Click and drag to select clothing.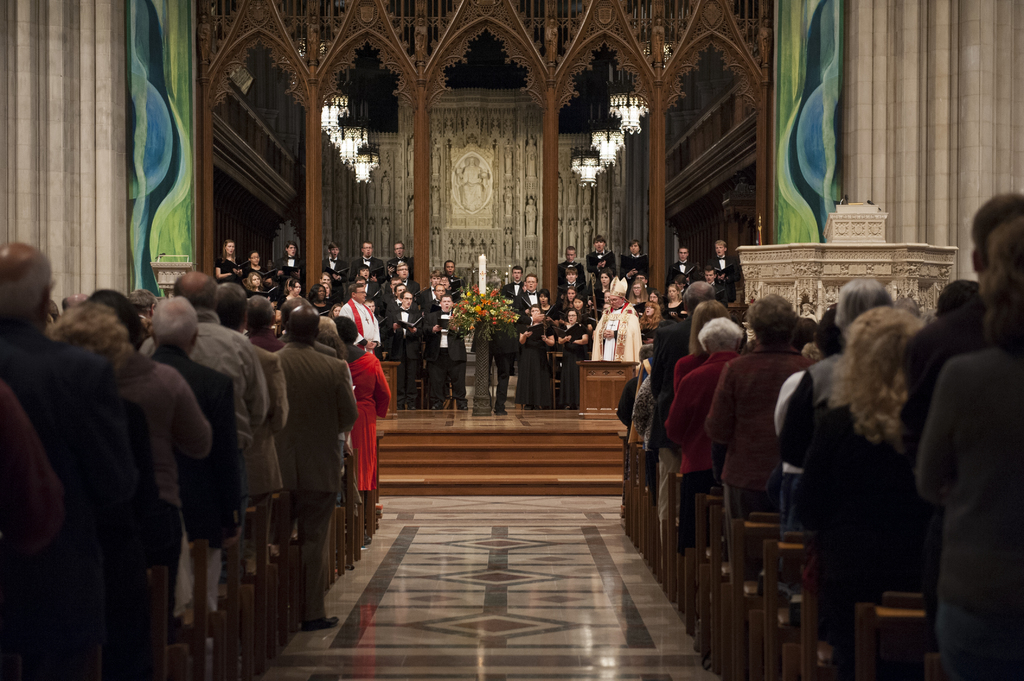
Selection: 560:317:585:405.
